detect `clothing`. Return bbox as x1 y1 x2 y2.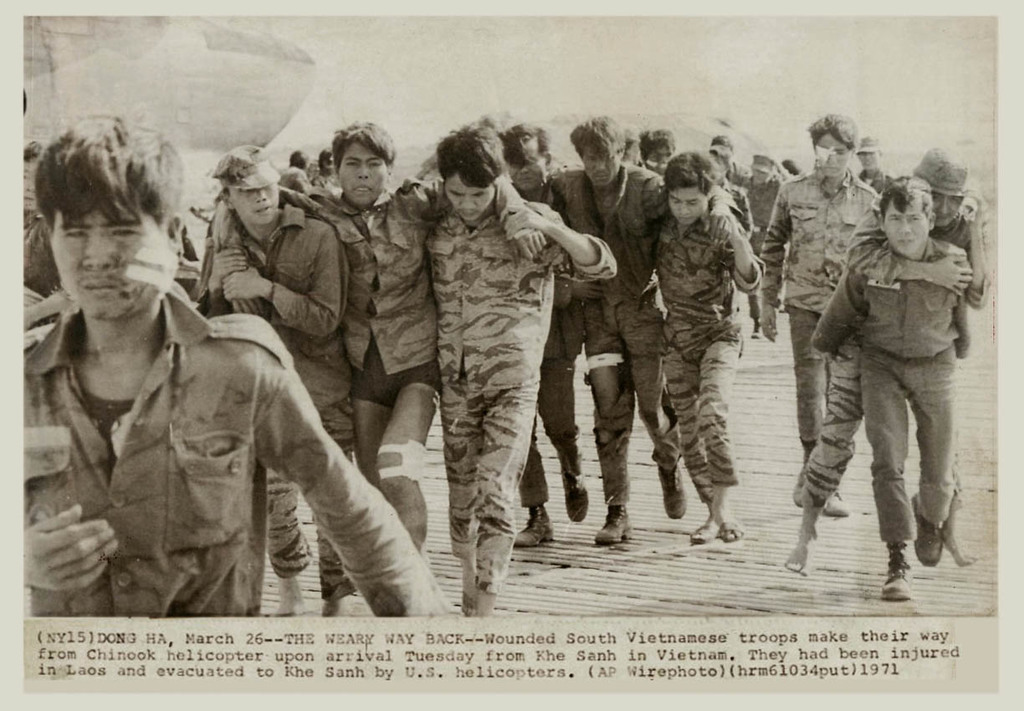
651 203 756 499.
